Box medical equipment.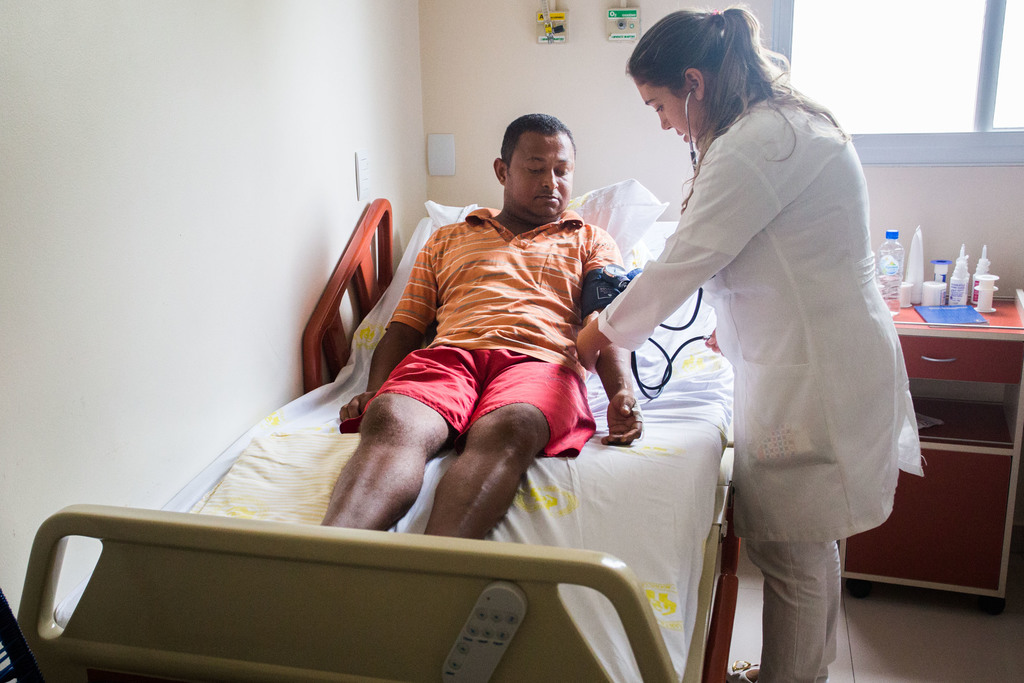
x1=89, y1=65, x2=746, y2=682.
